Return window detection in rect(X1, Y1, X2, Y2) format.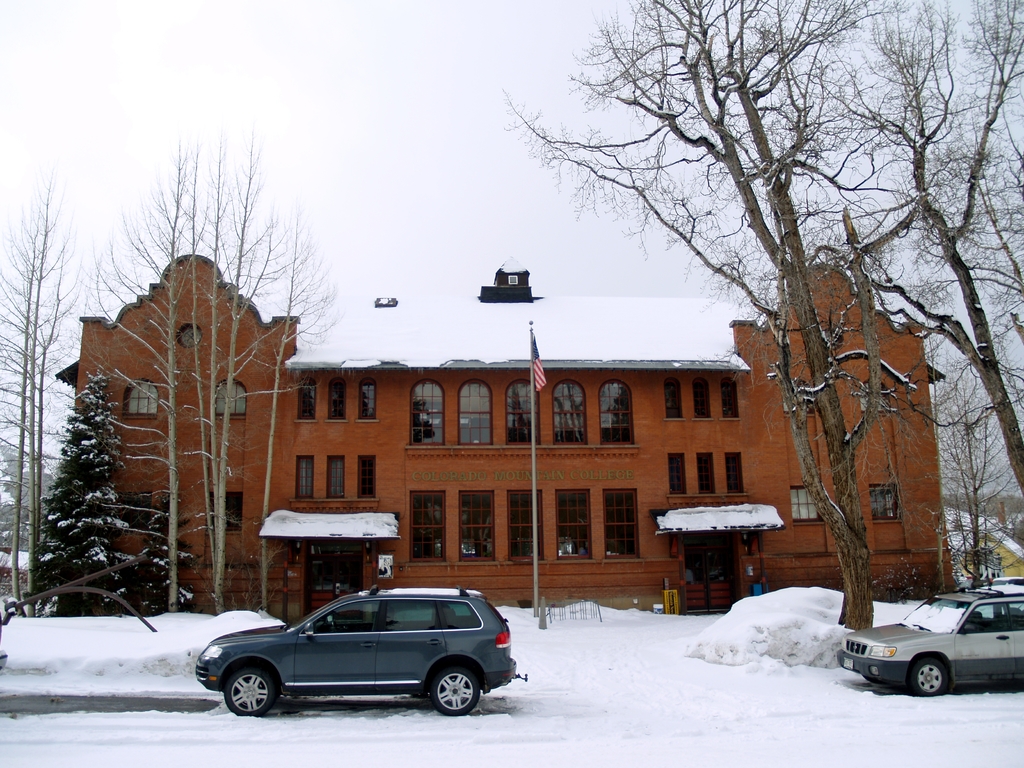
rect(411, 492, 444, 561).
